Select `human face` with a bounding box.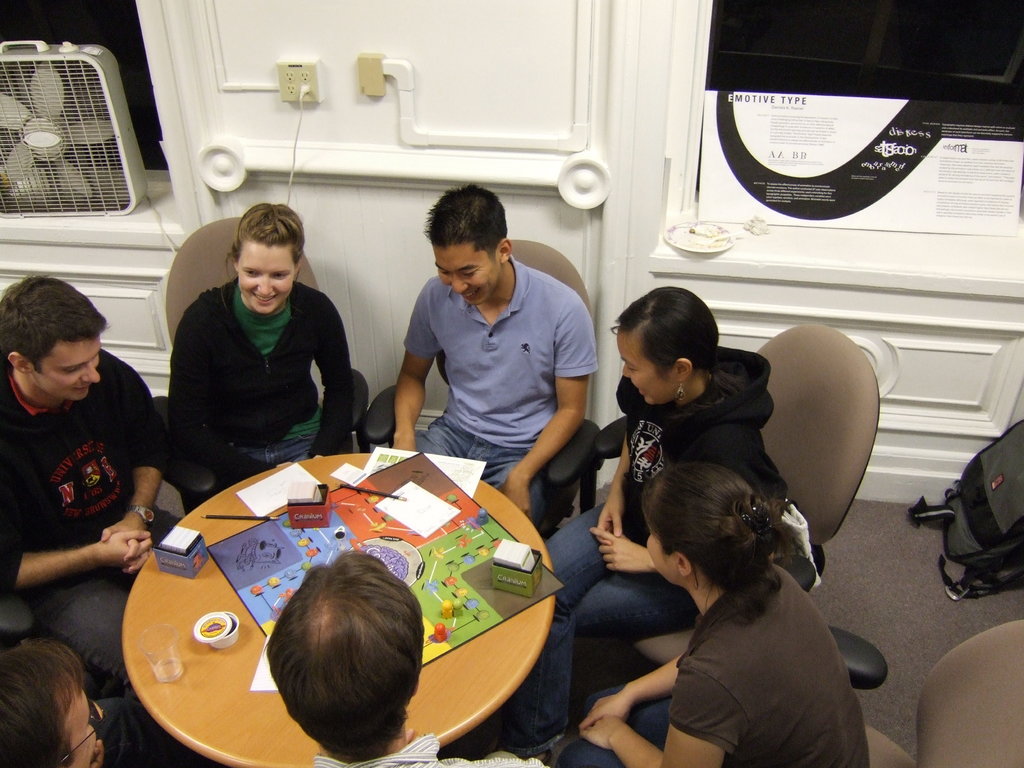
{"left": 642, "top": 523, "right": 678, "bottom": 582}.
